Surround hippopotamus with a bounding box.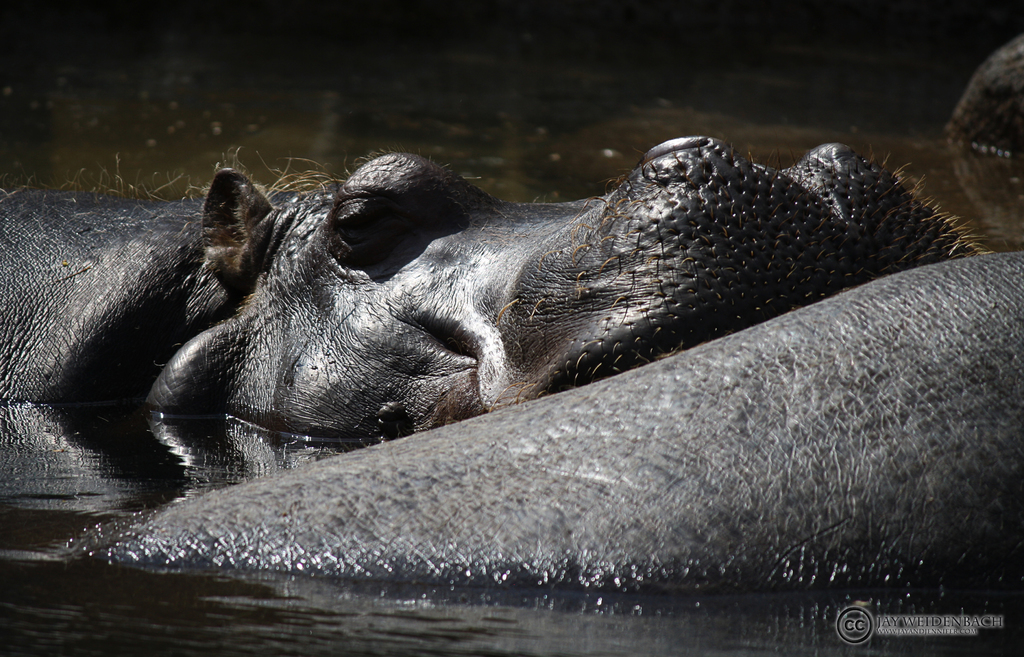
{"left": 0, "top": 135, "right": 986, "bottom": 484}.
